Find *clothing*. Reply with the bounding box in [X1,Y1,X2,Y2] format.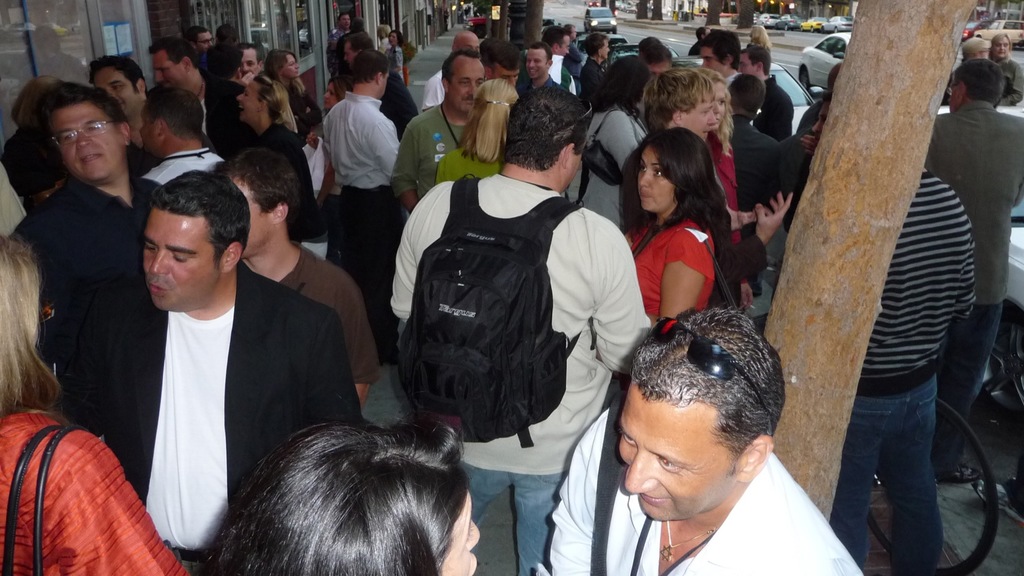
[325,27,340,81].
